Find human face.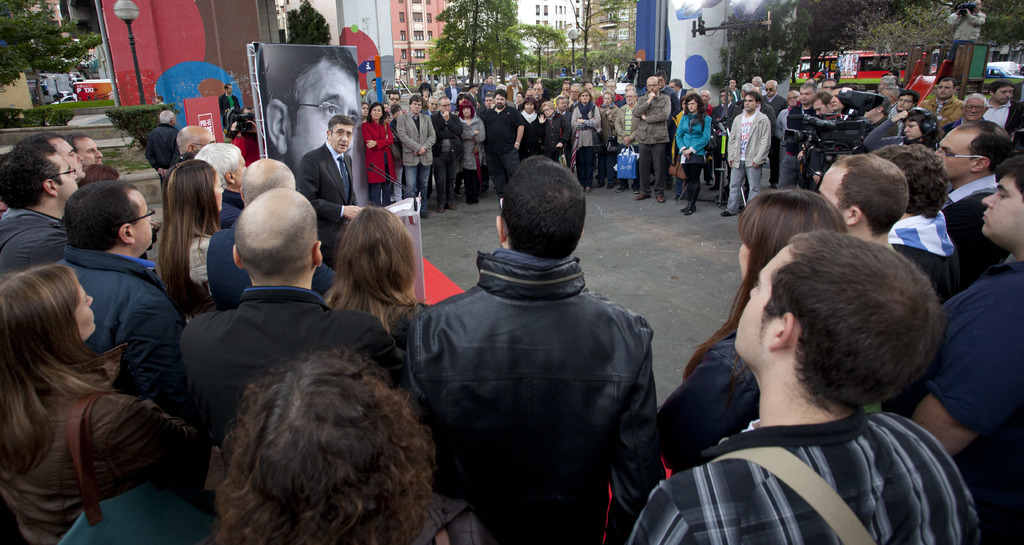
locate(458, 97, 468, 105).
